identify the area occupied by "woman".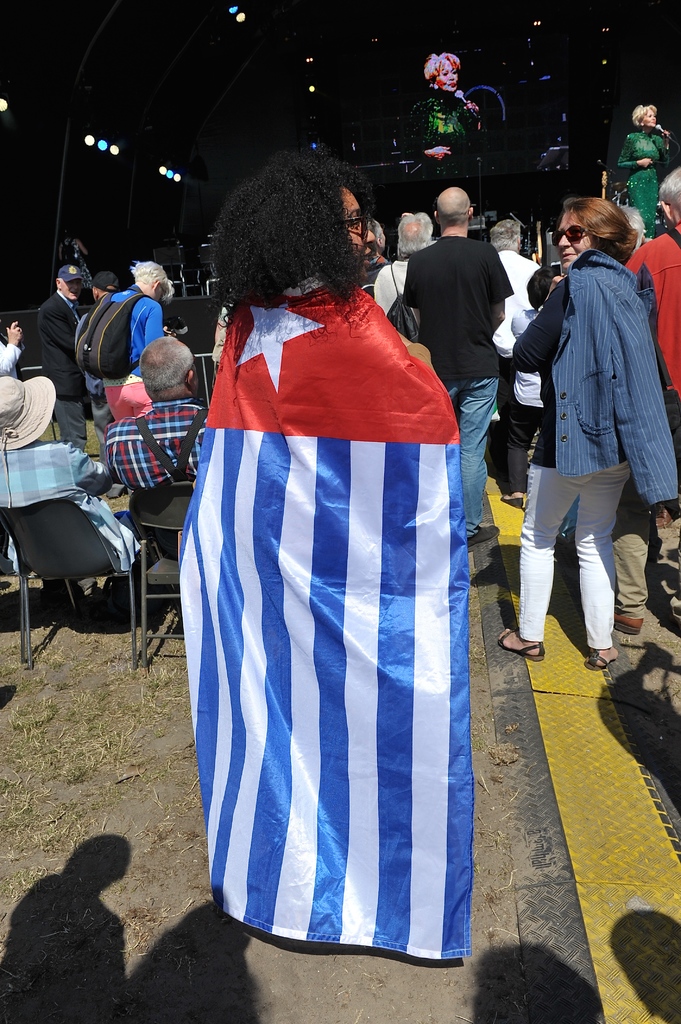
Area: <bbox>505, 199, 652, 670</bbox>.
